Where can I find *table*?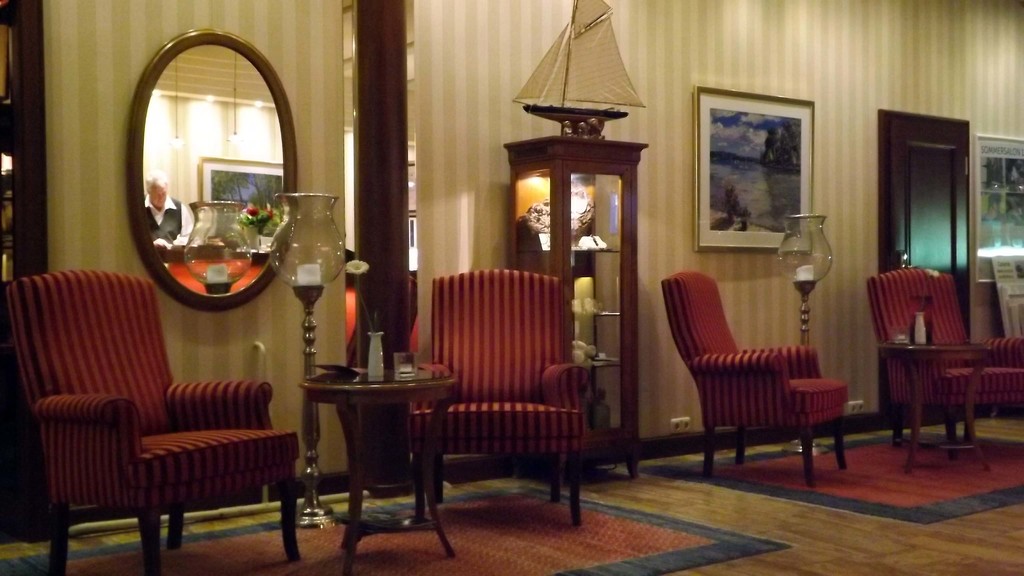
You can find it at <region>877, 335, 993, 467</region>.
